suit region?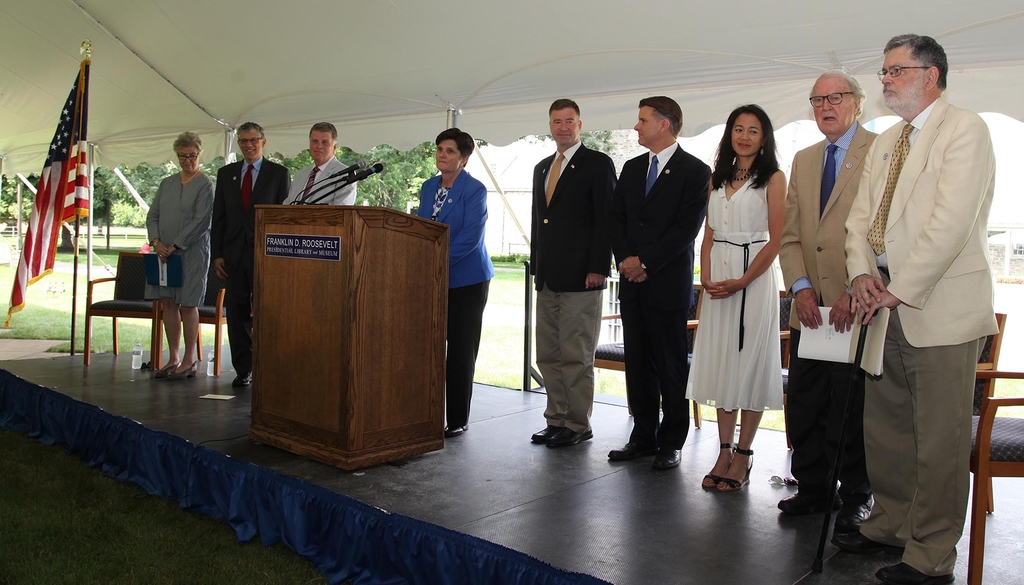
<box>775,118,881,501</box>
